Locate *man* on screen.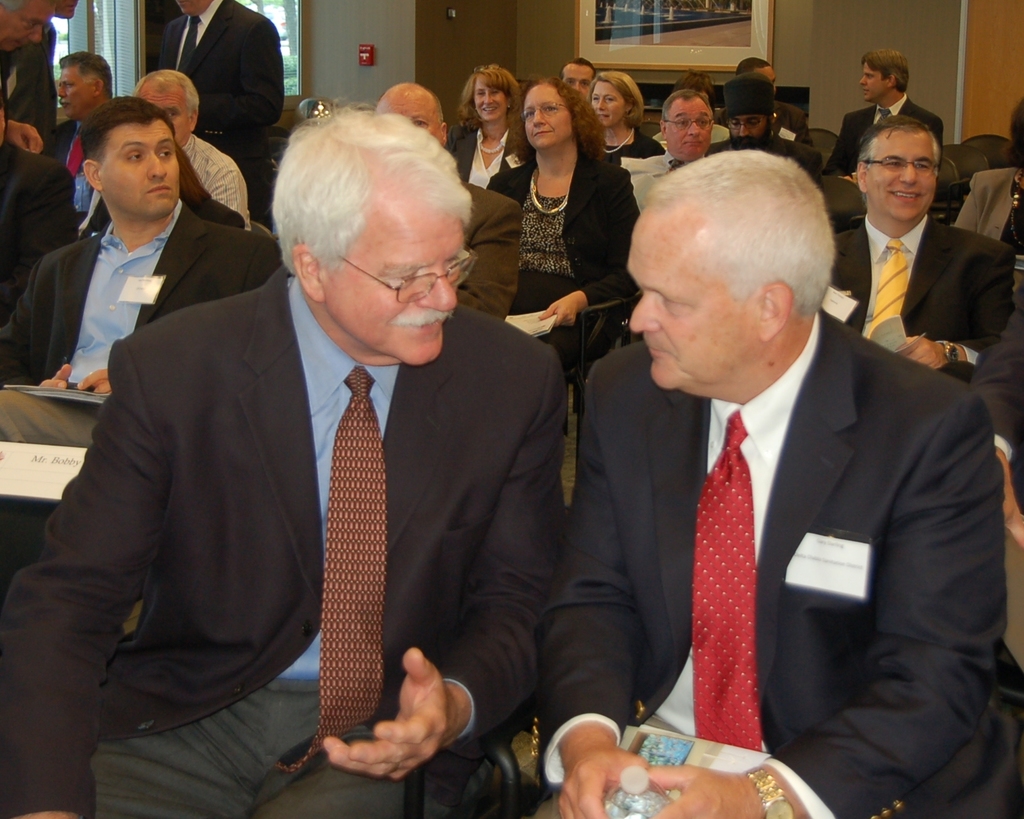
On screen at 134:67:249:228.
